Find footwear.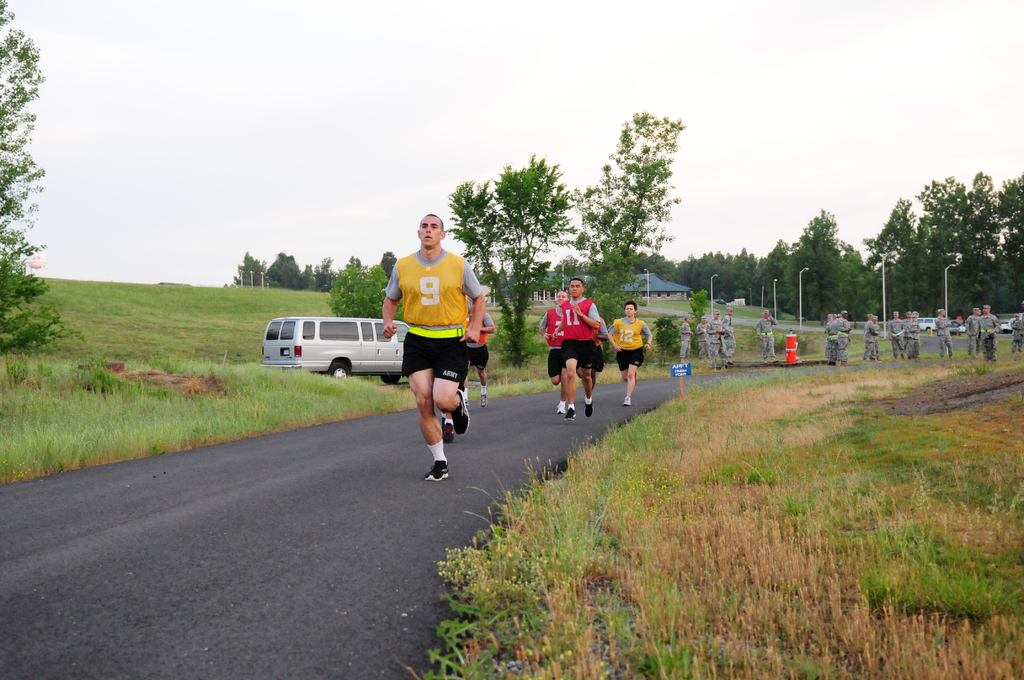
select_region(479, 391, 486, 407).
